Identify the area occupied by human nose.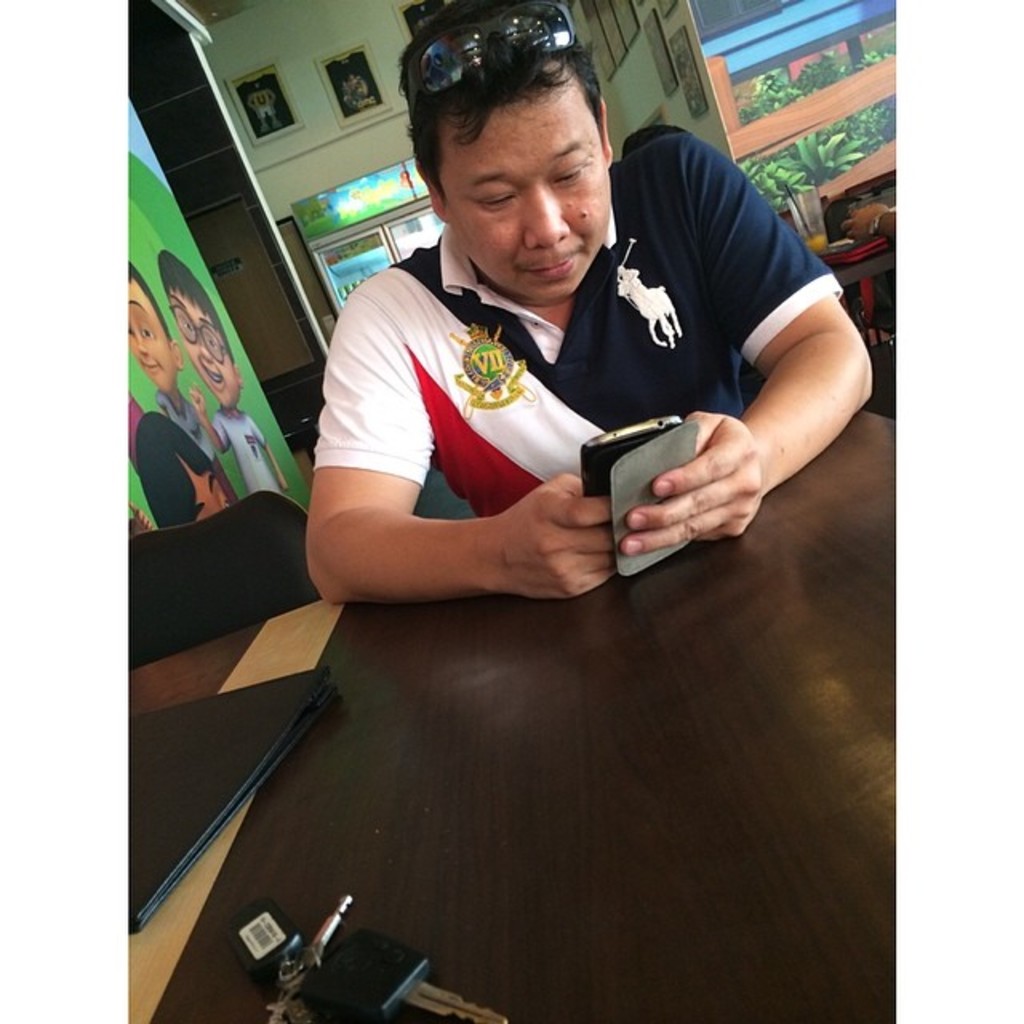
Area: [522,174,571,248].
